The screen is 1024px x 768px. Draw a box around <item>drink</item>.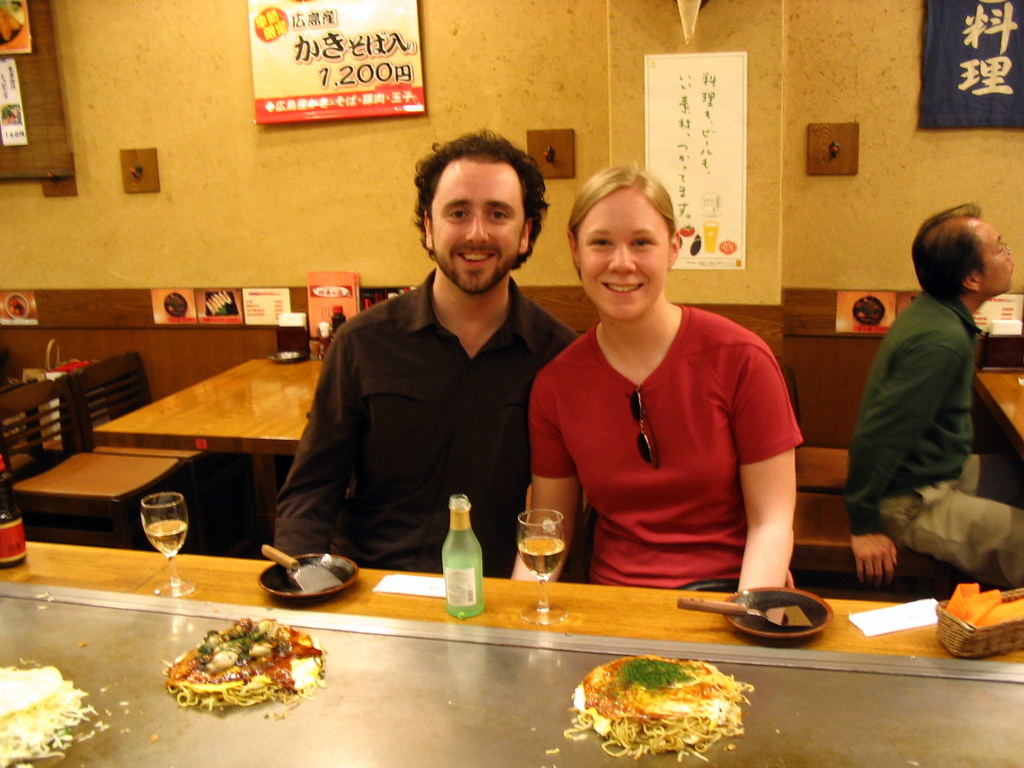
[520, 539, 561, 579].
